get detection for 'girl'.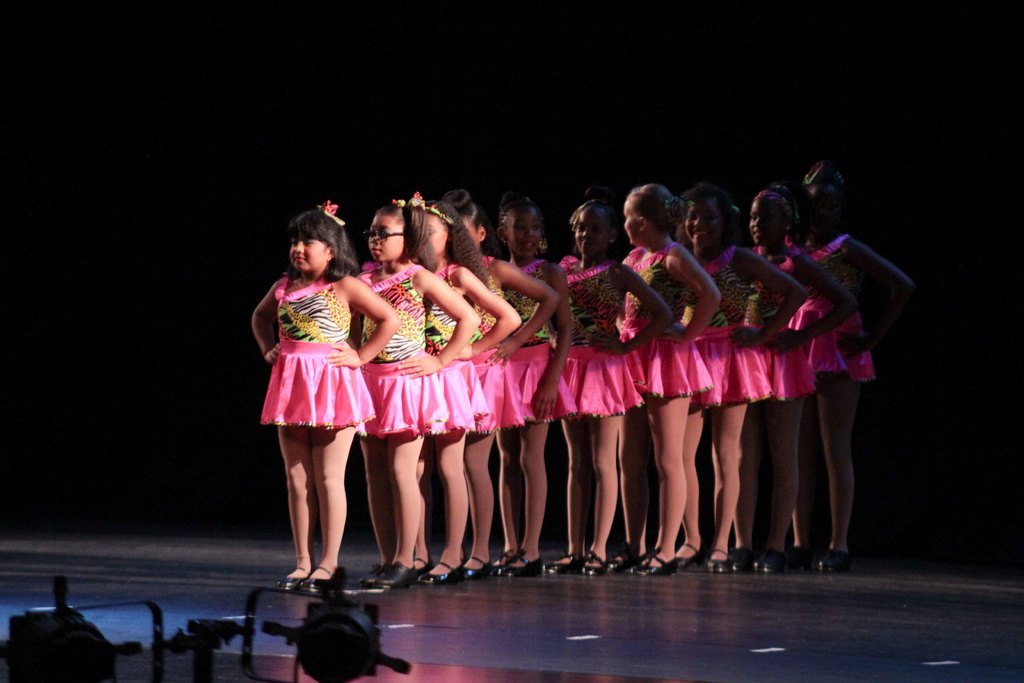
Detection: detection(786, 158, 911, 576).
